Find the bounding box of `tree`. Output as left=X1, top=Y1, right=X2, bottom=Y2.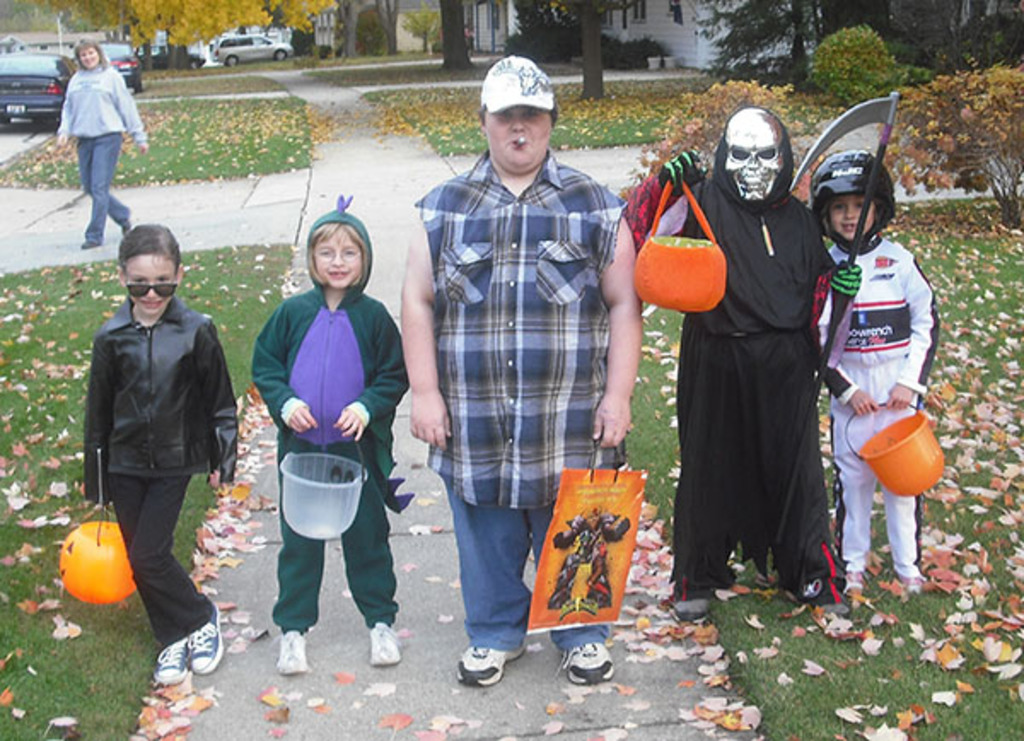
left=560, top=0, right=614, bottom=101.
